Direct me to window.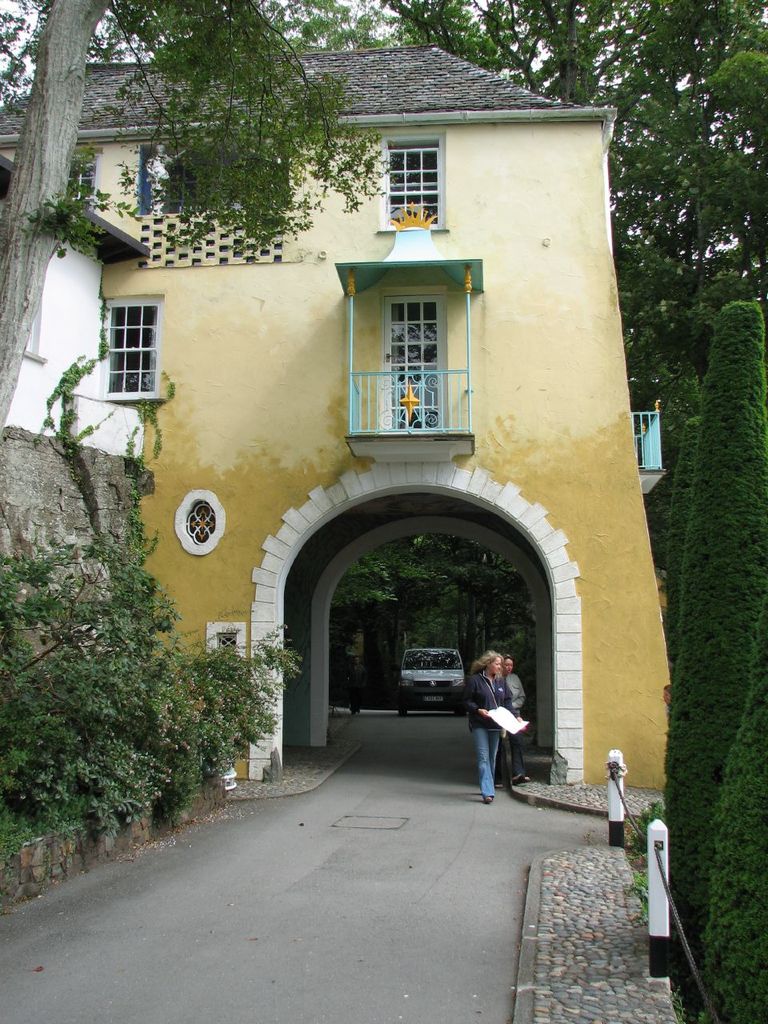
Direction: 374, 146, 450, 231.
